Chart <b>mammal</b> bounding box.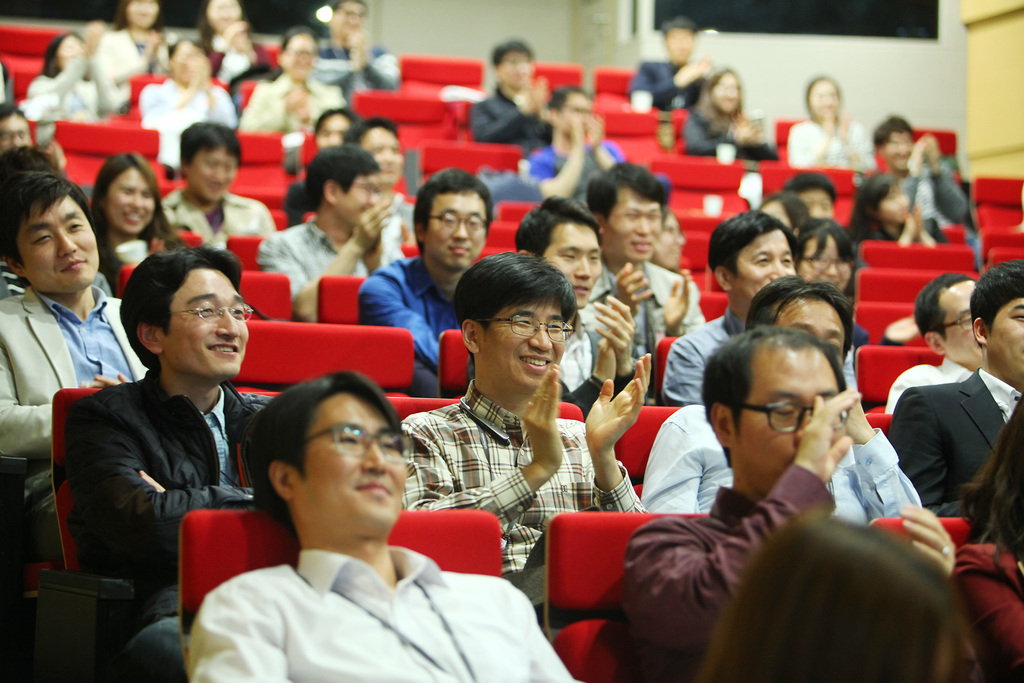
Charted: (66, 239, 272, 682).
